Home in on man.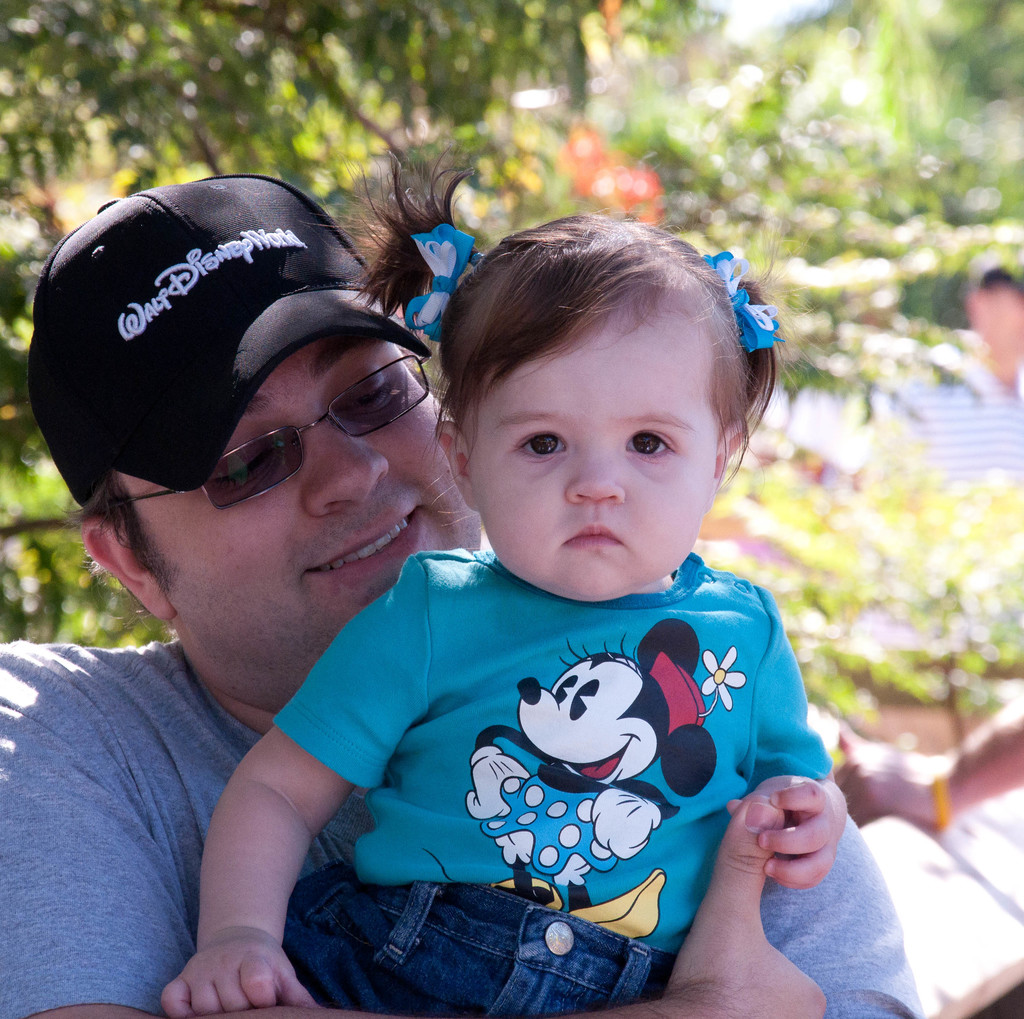
Homed in at BBox(883, 259, 1023, 481).
